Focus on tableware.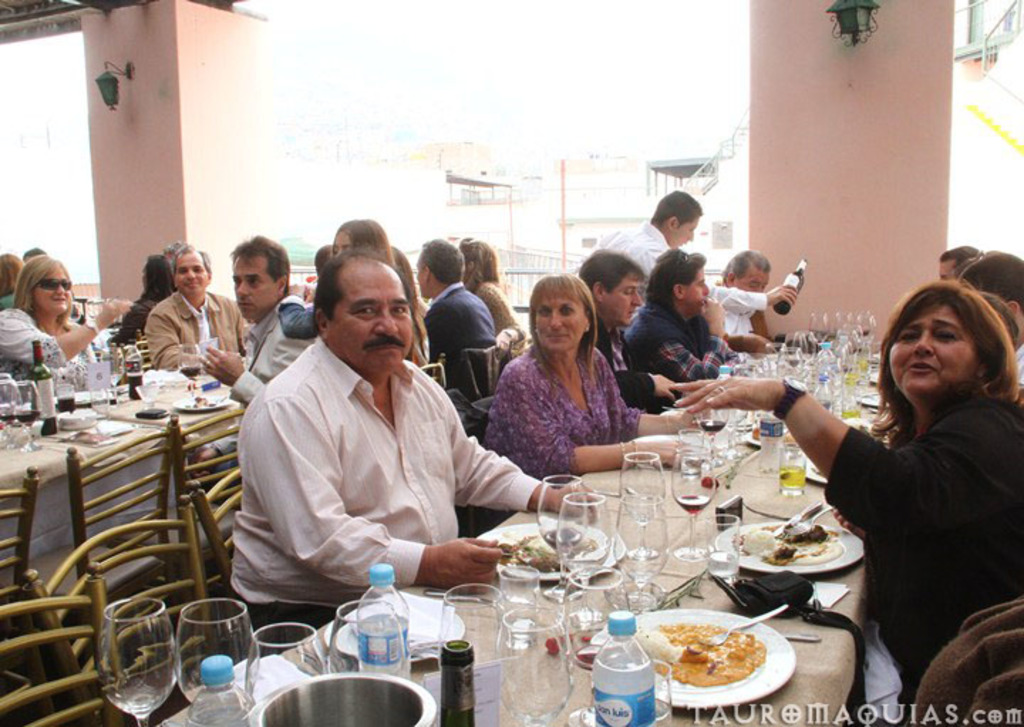
Focused at (x1=209, y1=390, x2=230, y2=407).
